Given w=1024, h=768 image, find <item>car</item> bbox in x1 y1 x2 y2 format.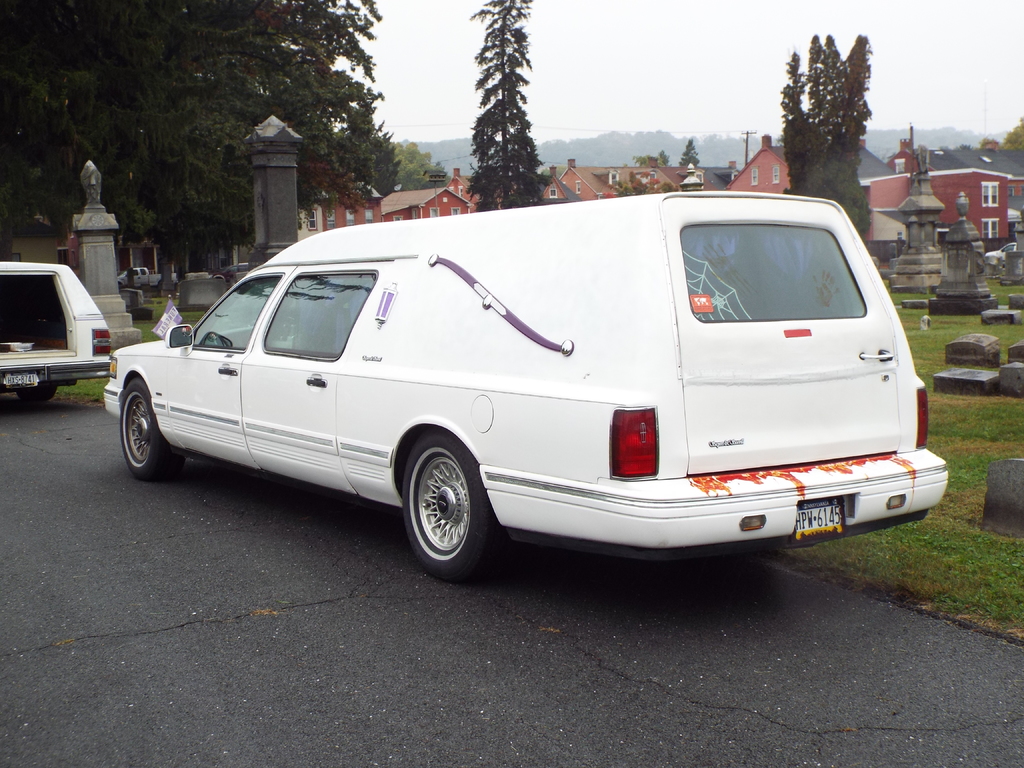
0 259 112 406.
